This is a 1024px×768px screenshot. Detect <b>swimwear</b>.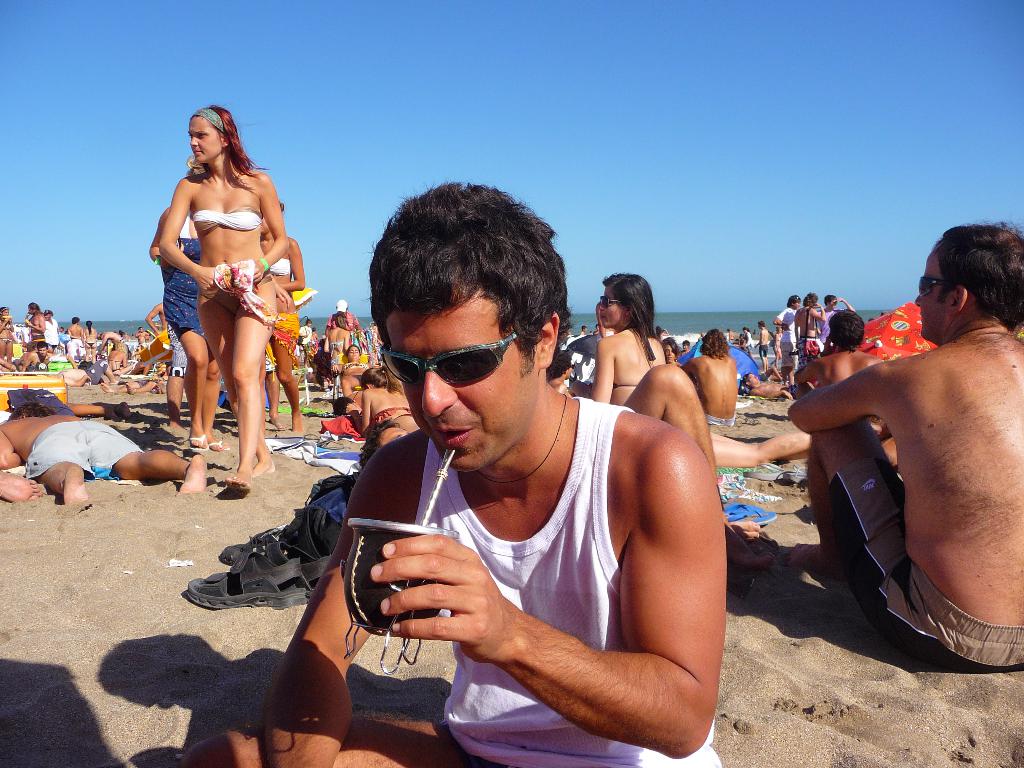
Rect(24, 419, 143, 481).
